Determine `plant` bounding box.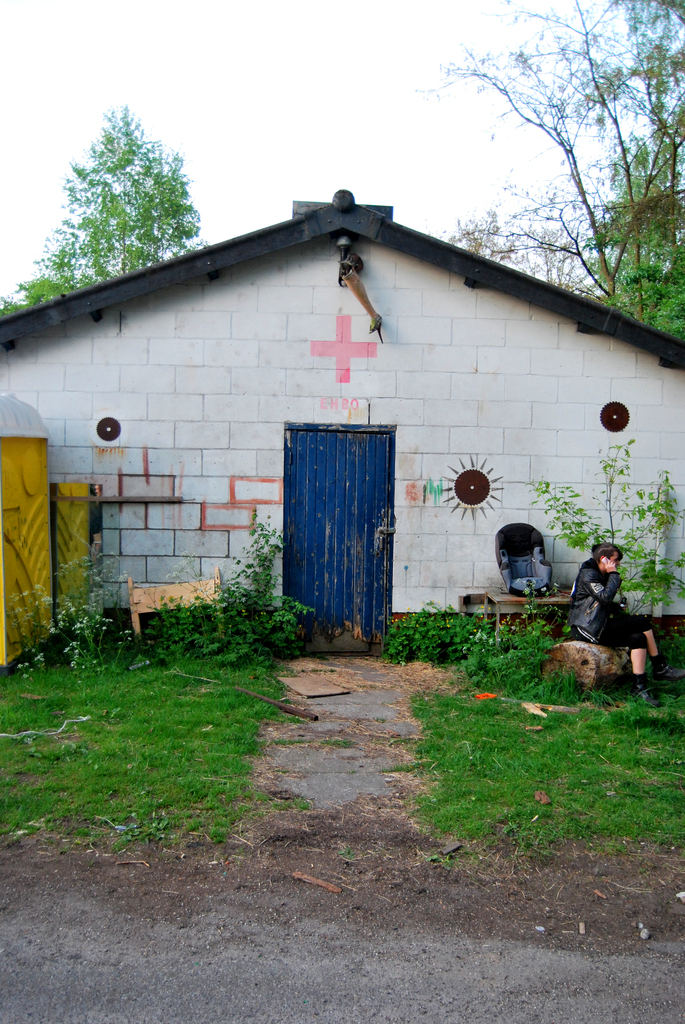
Determined: Rect(456, 598, 585, 719).
